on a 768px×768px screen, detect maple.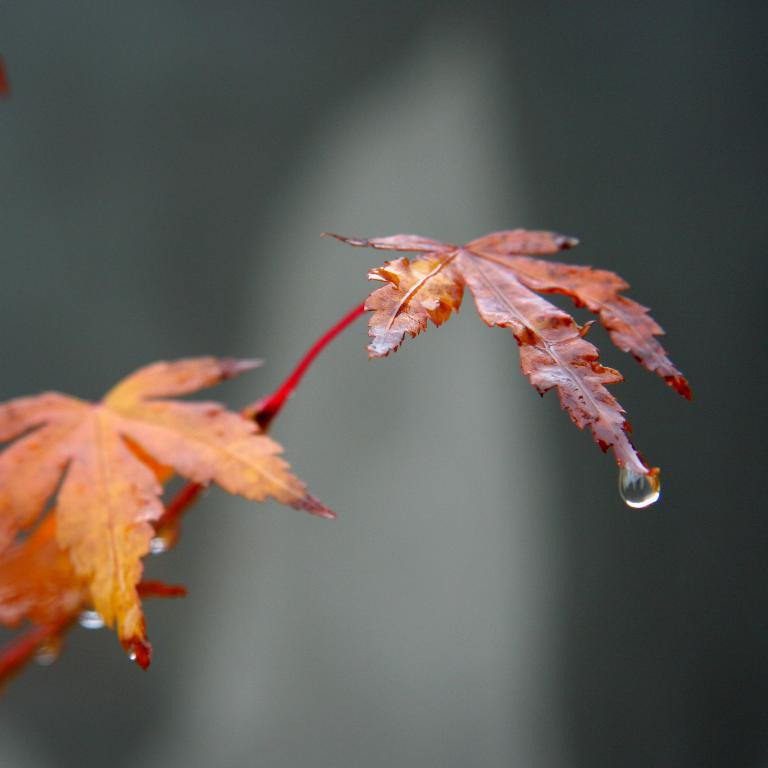
left=330, top=225, right=687, bottom=509.
